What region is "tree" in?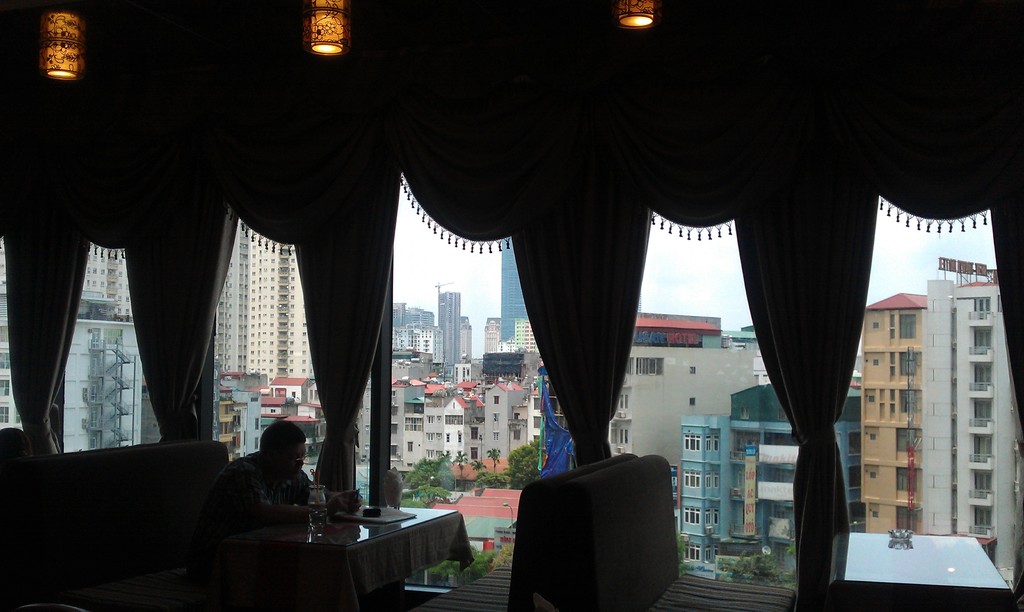
(503, 443, 543, 489).
